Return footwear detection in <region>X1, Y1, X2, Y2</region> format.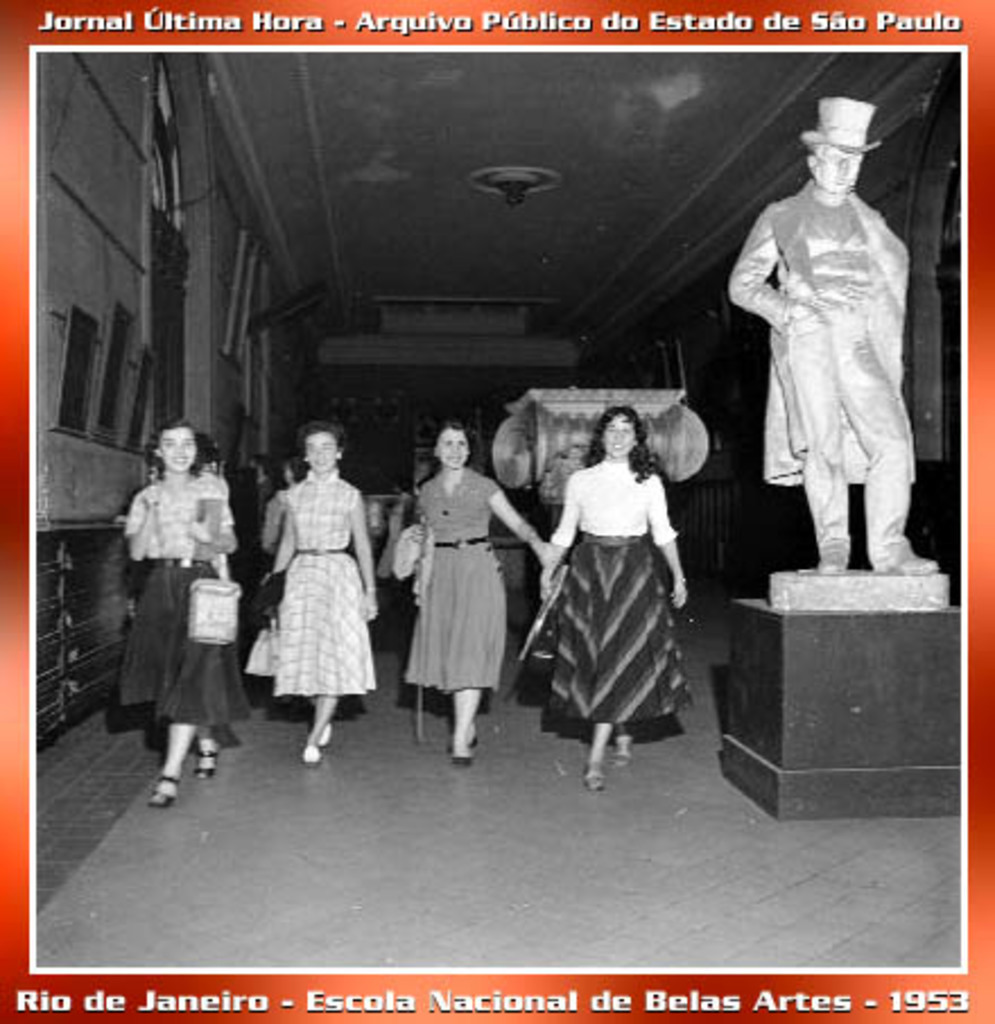
<region>450, 748, 475, 769</region>.
